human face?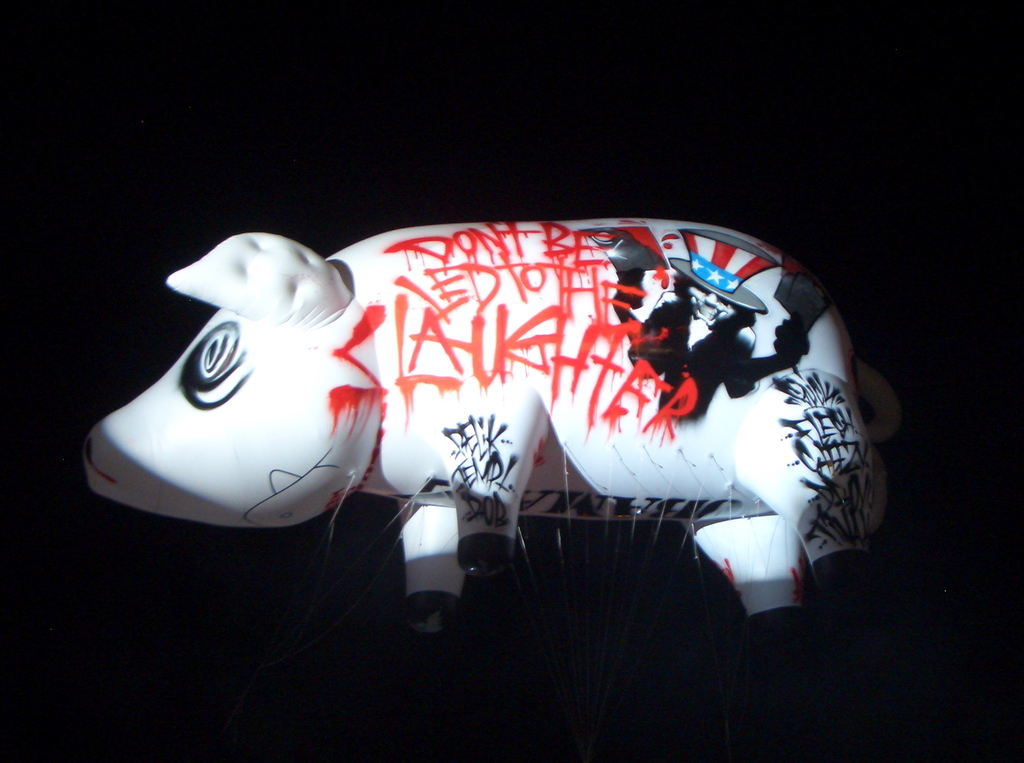
{"x1": 687, "y1": 284, "x2": 739, "y2": 321}
